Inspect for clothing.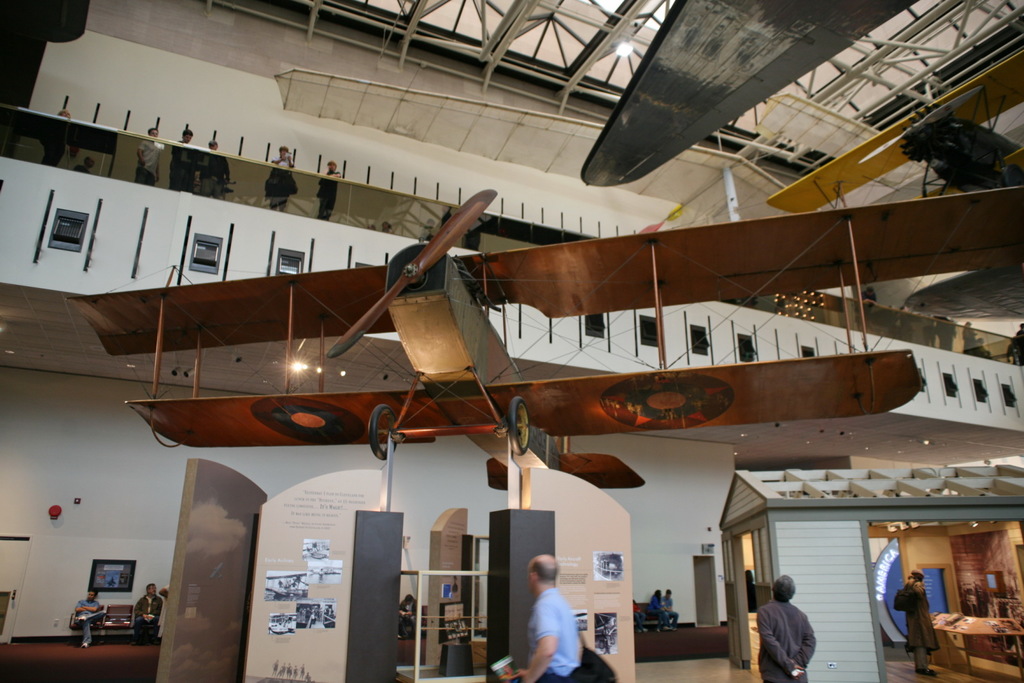
Inspection: [x1=909, y1=646, x2=934, y2=682].
